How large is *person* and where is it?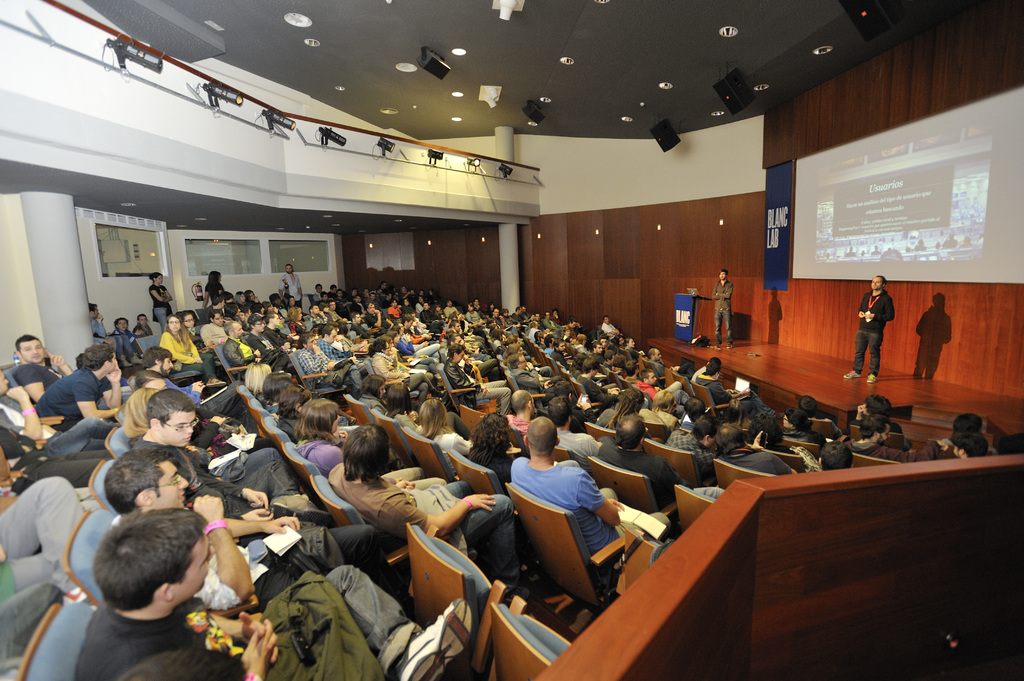
Bounding box: 29 343 122 431.
